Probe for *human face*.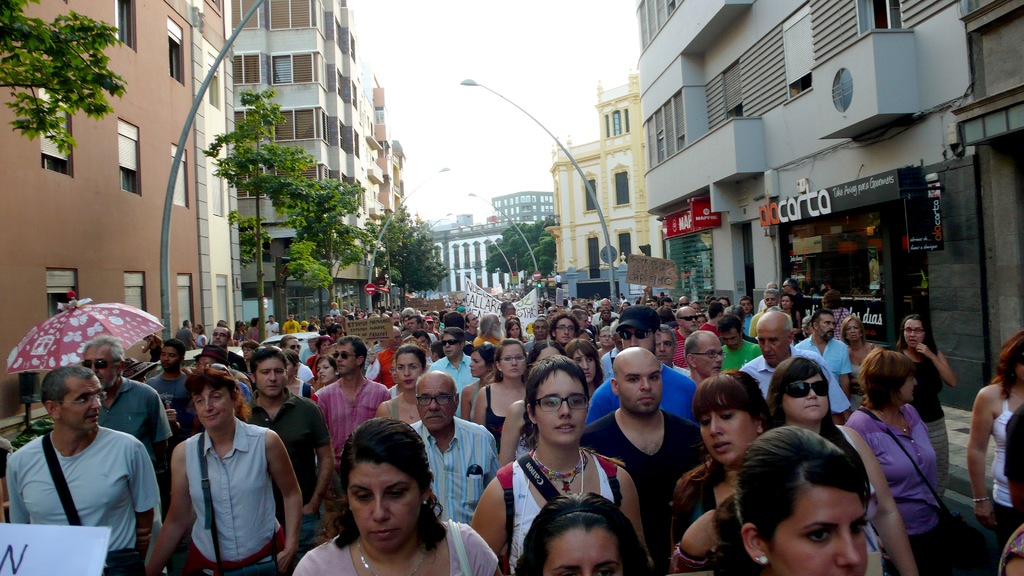
Probe result: 760/316/787/364.
